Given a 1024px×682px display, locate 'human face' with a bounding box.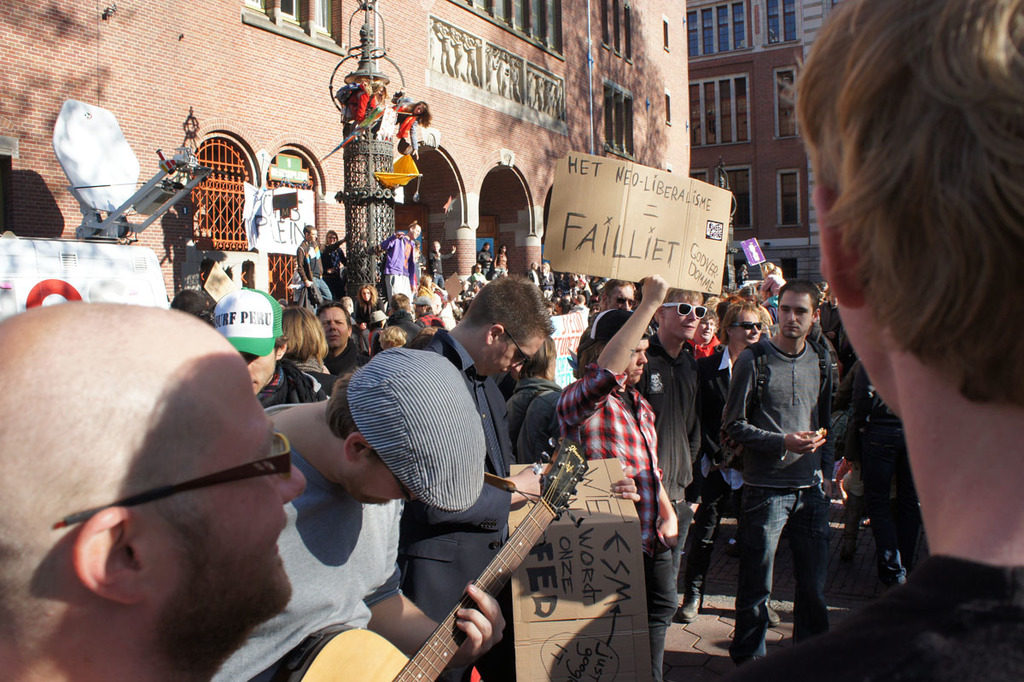
Located: (left=703, top=317, right=715, bottom=341).
